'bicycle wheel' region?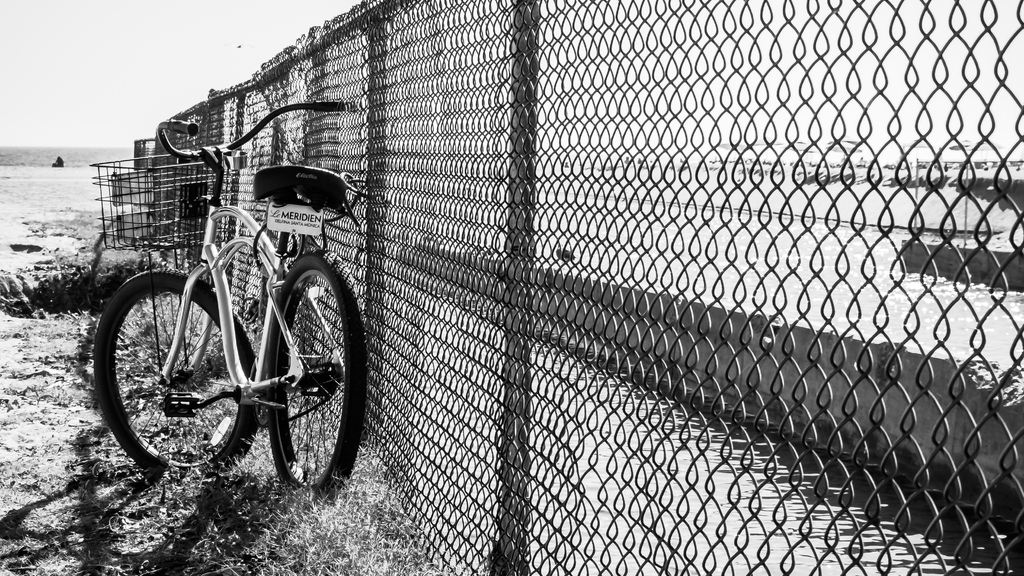
x1=266, y1=243, x2=369, y2=500
